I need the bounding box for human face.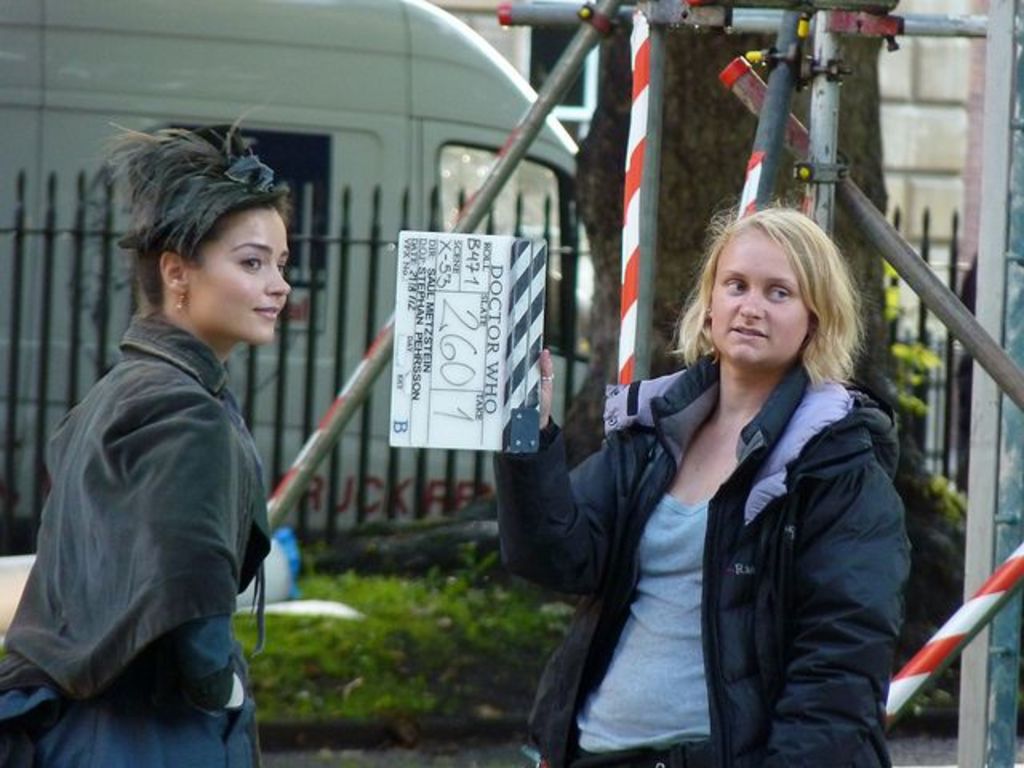
Here it is: x1=187 y1=200 x2=294 y2=342.
